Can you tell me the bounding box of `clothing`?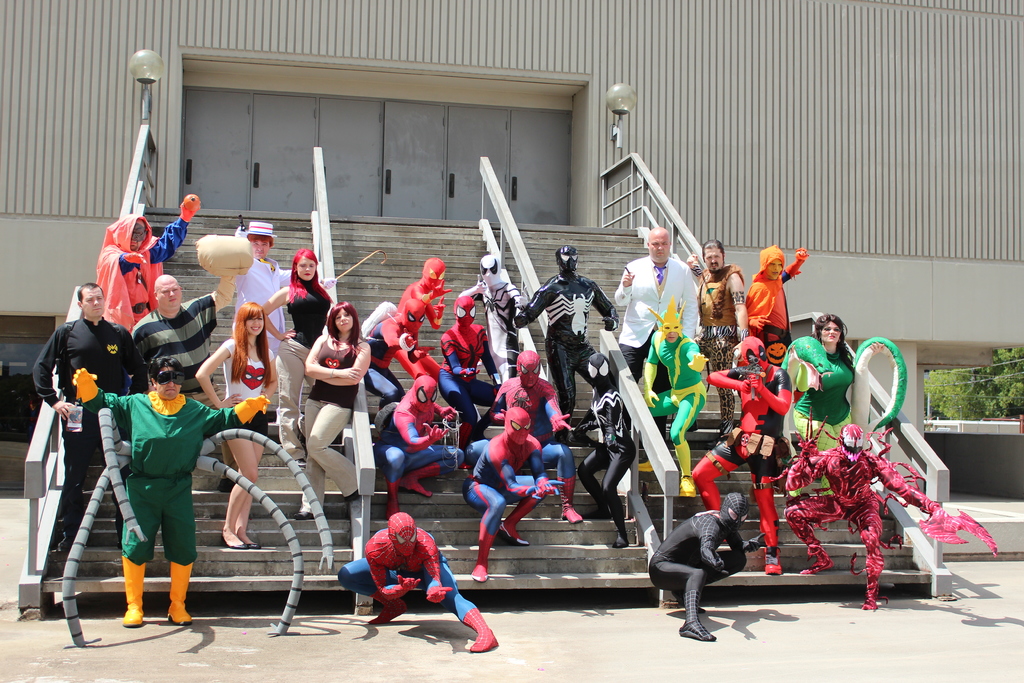
pyautogui.locateOnScreen(744, 242, 809, 350).
